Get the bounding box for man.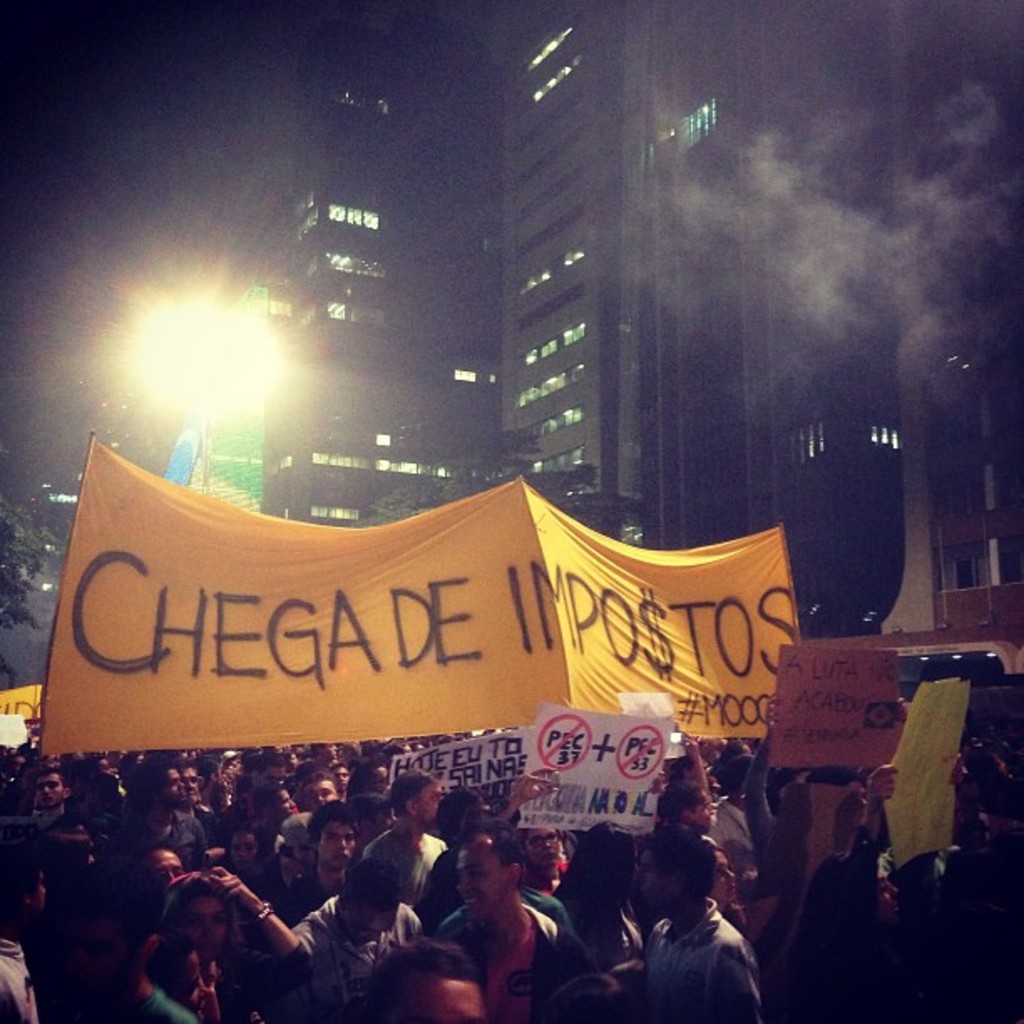
box=[634, 813, 768, 1022].
